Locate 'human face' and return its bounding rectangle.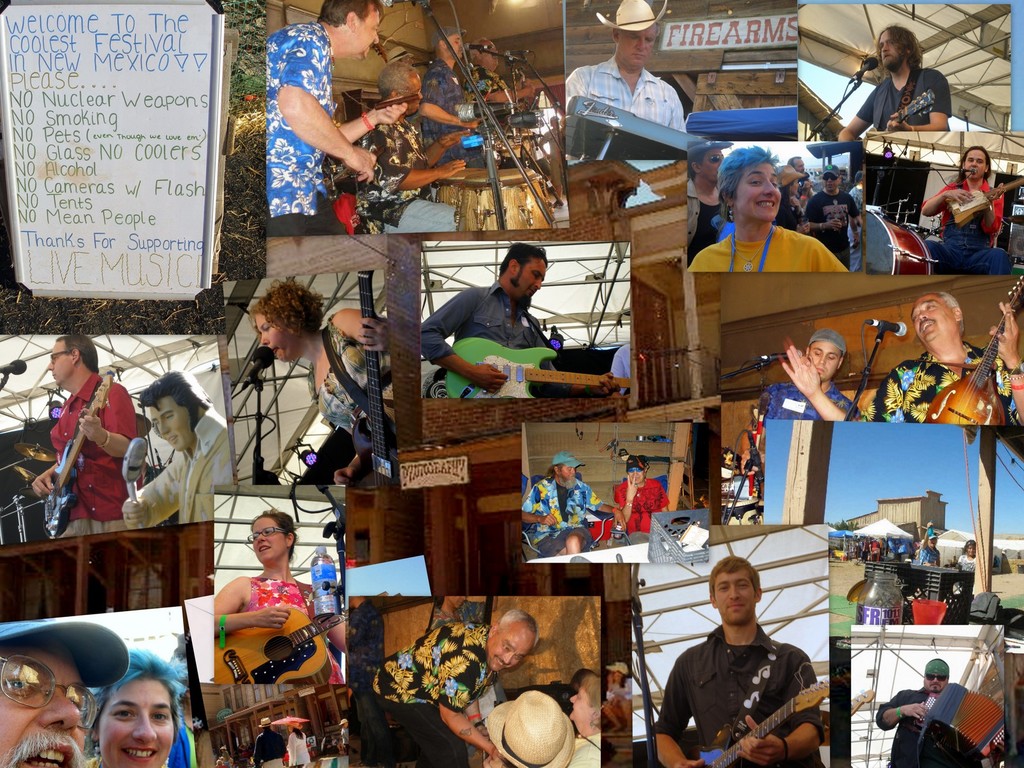
(97,676,177,767).
